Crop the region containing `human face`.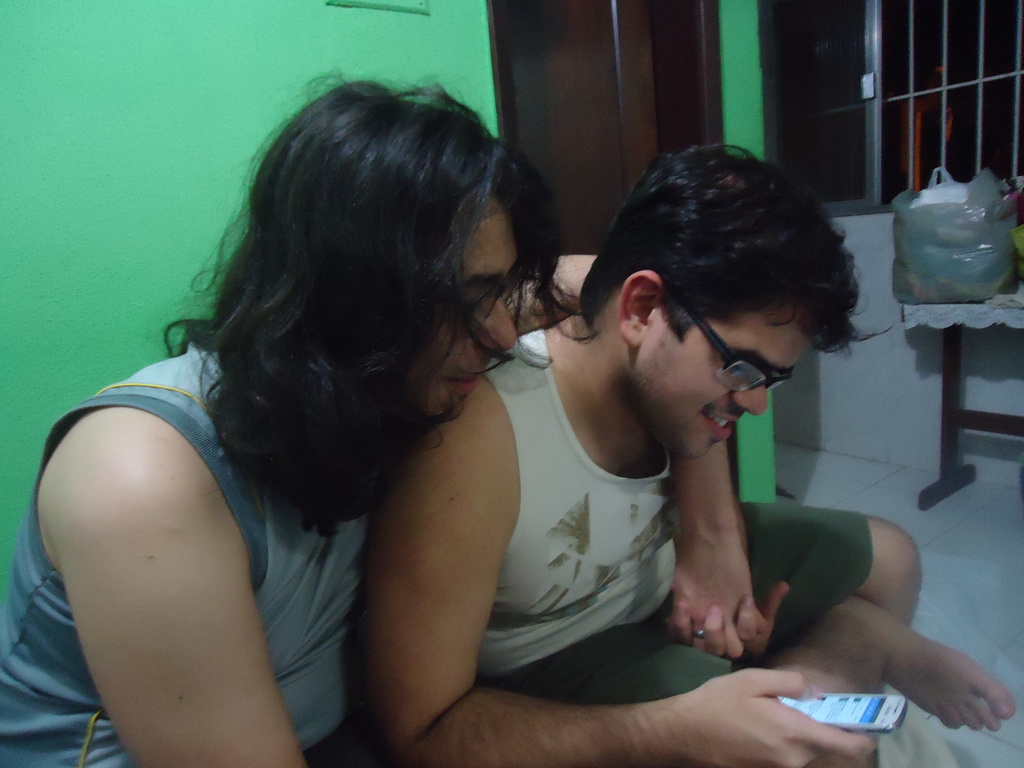
Crop region: (640,304,812,465).
